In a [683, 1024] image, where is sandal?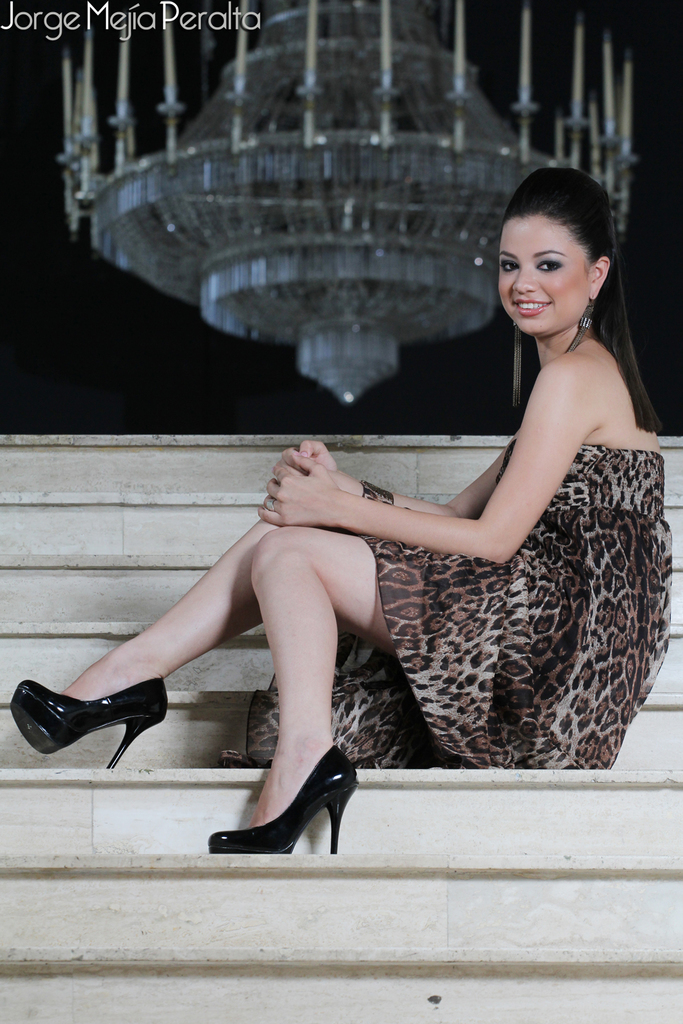
x1=208 y1=747 x2=359 y2=855.
